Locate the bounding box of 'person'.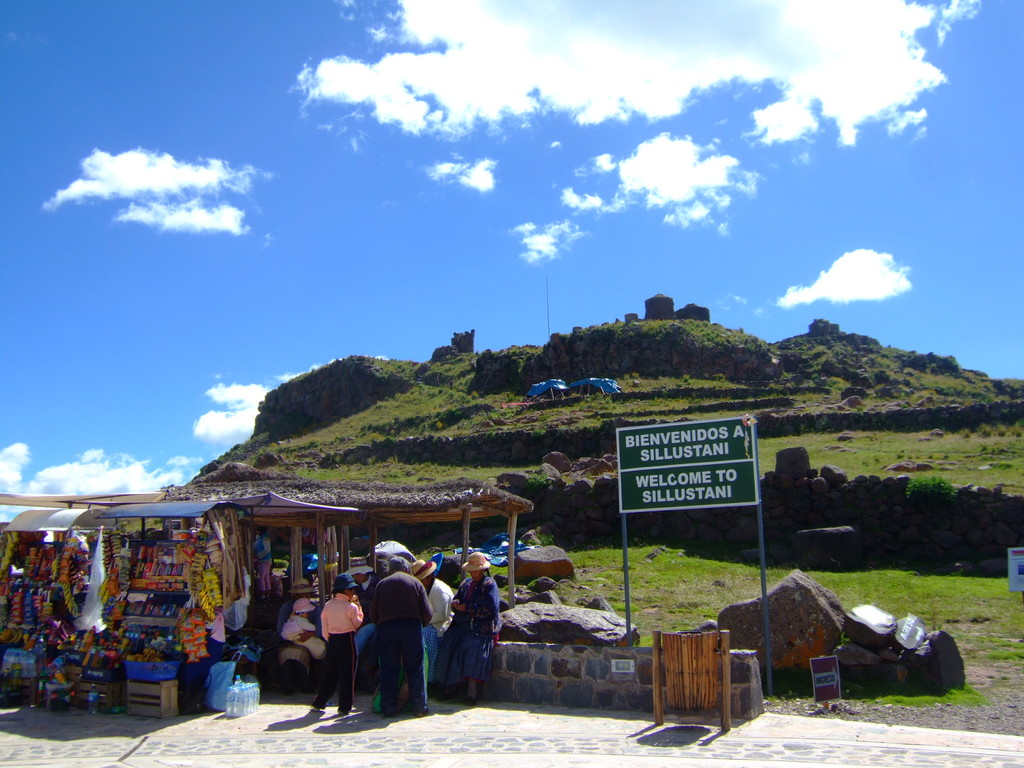
Bounding box: 441/561/493/719.
